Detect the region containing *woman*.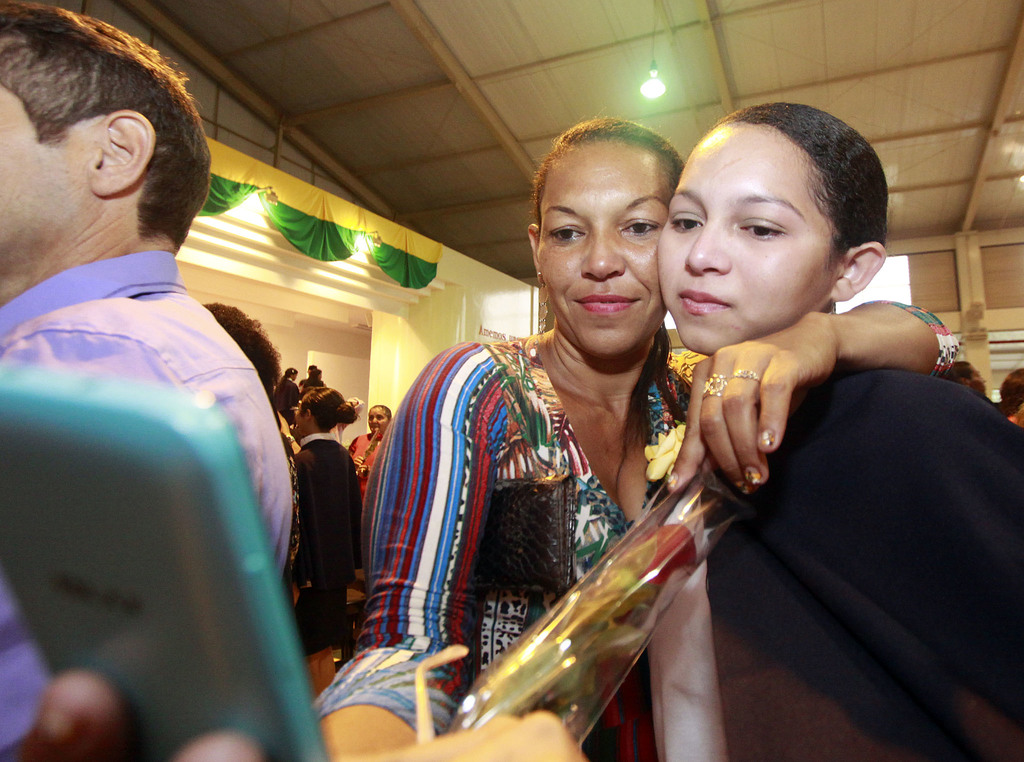
(276,366,300,424).
